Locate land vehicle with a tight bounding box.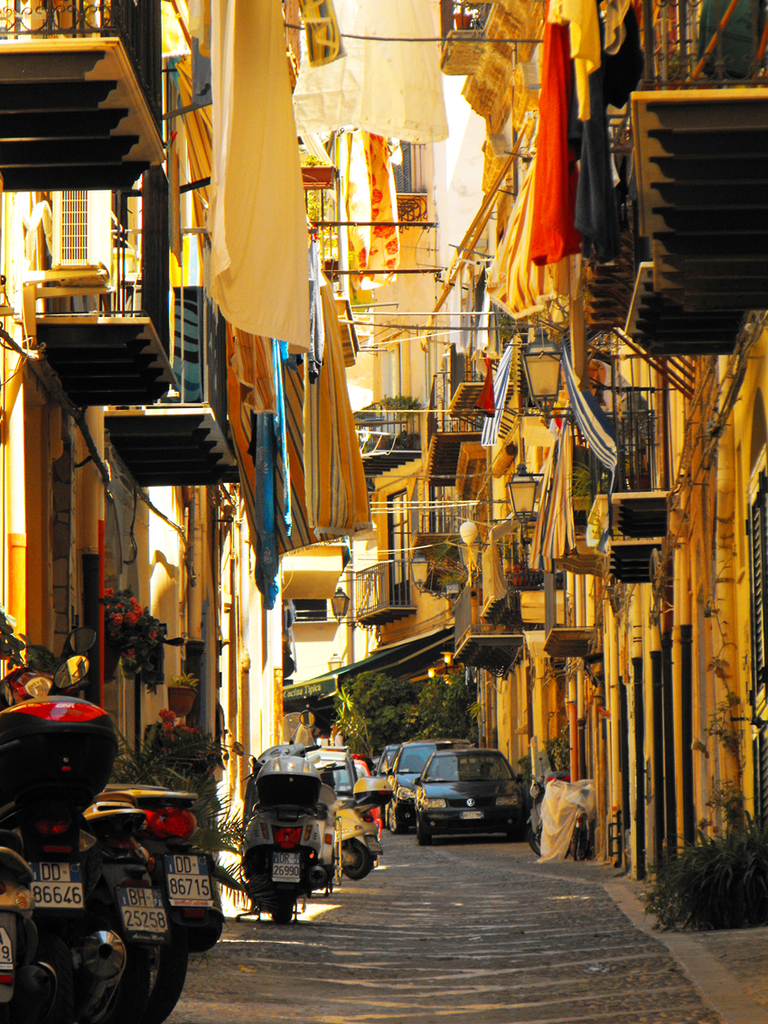
select_region(94, 802, 168, 1019).
